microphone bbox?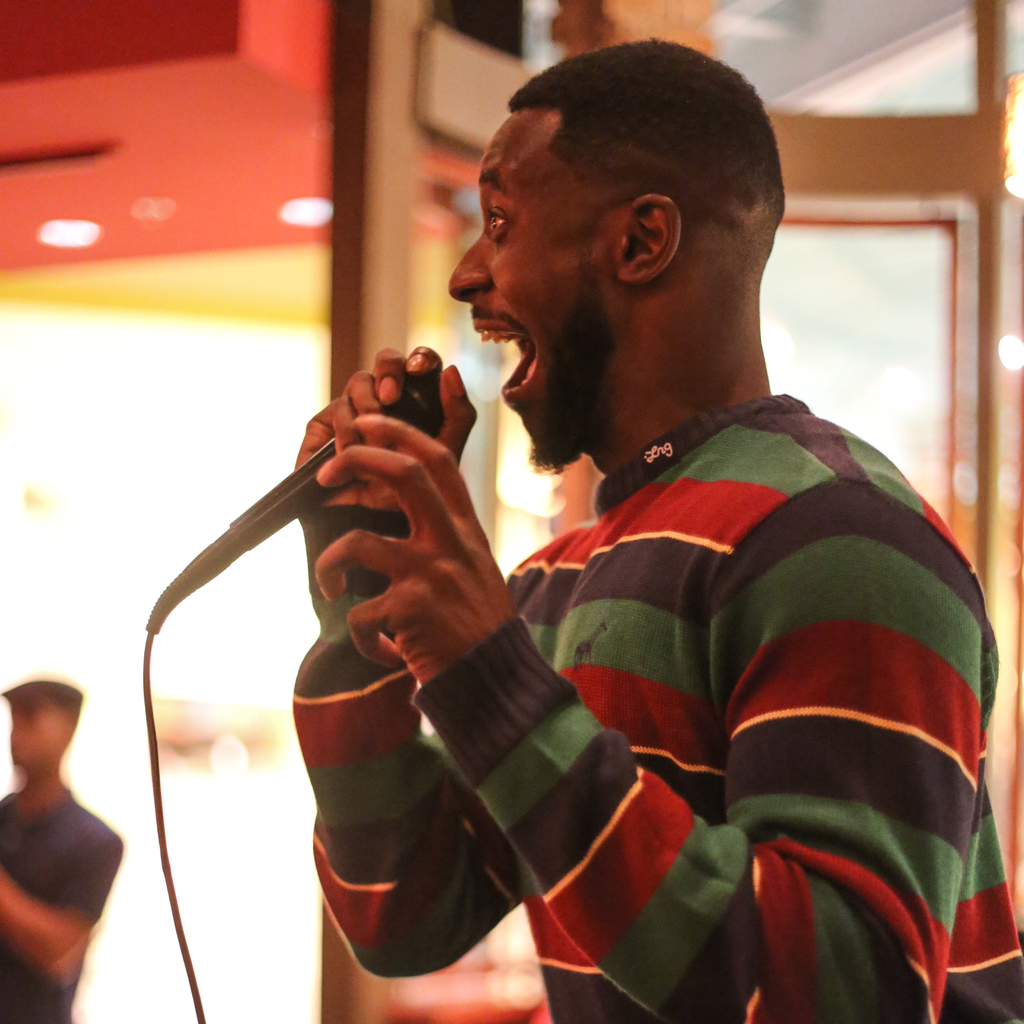
(143, 366, 449, 648)
